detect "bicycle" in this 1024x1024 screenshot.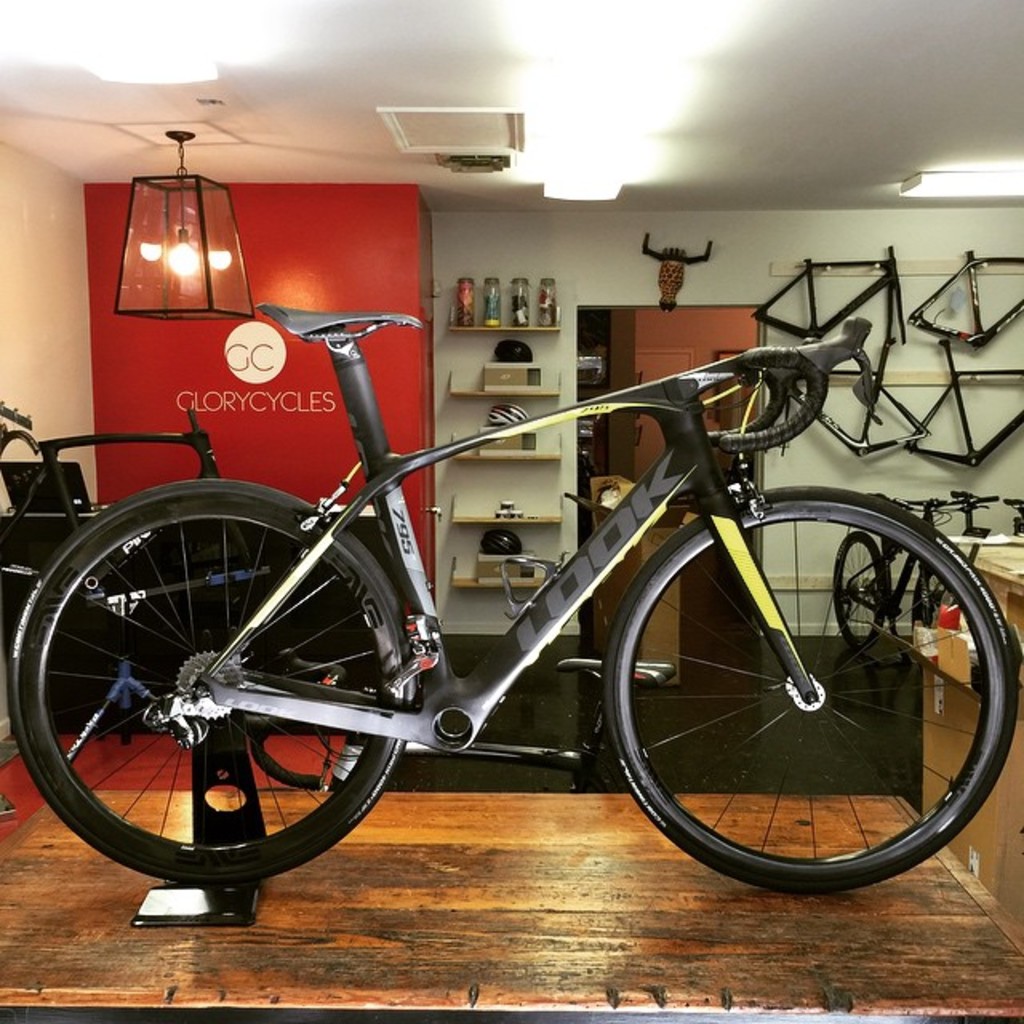
Detection: Rect(3, 266, 1022, 918).
